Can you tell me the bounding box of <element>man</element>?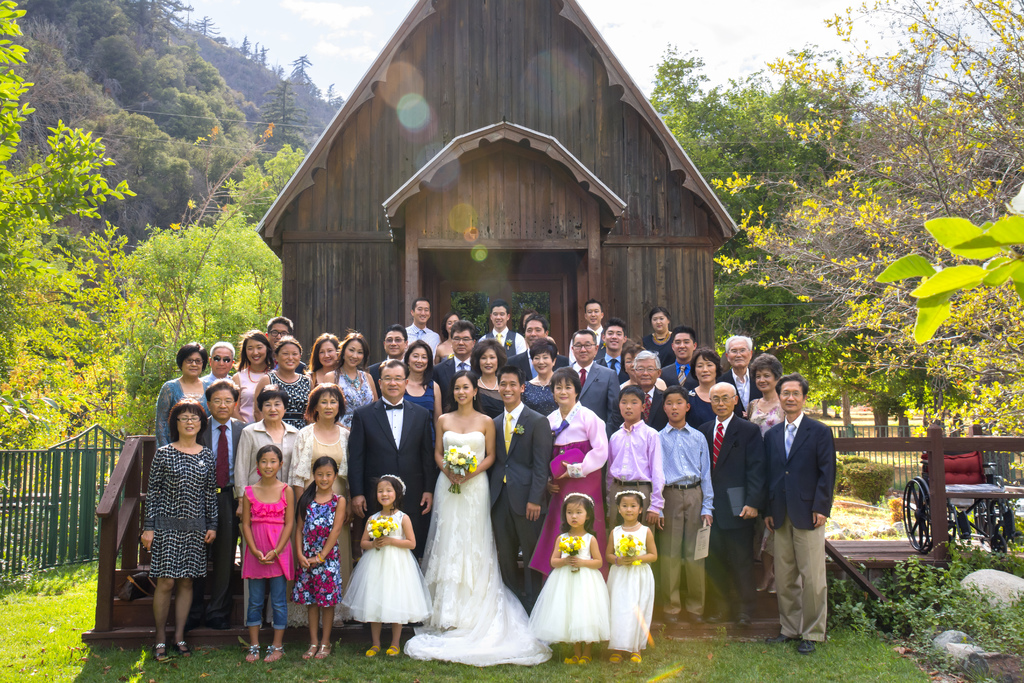
l=369, t=316, r=410, b=389.
